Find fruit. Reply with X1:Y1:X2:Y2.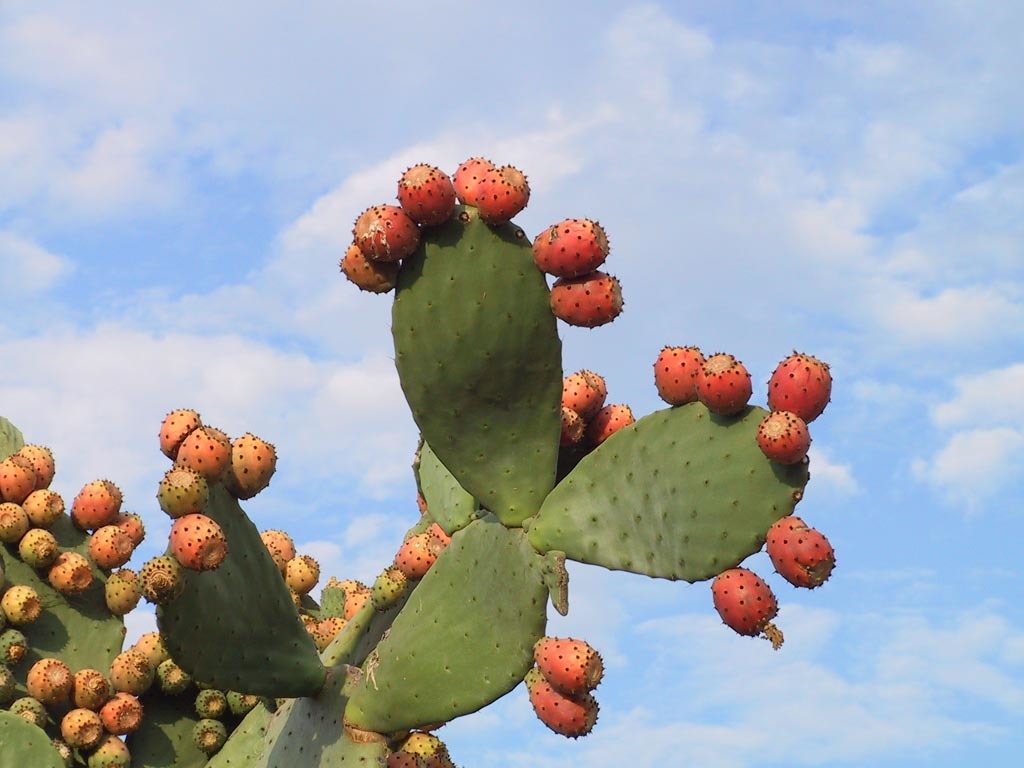
552:268:621:330.
